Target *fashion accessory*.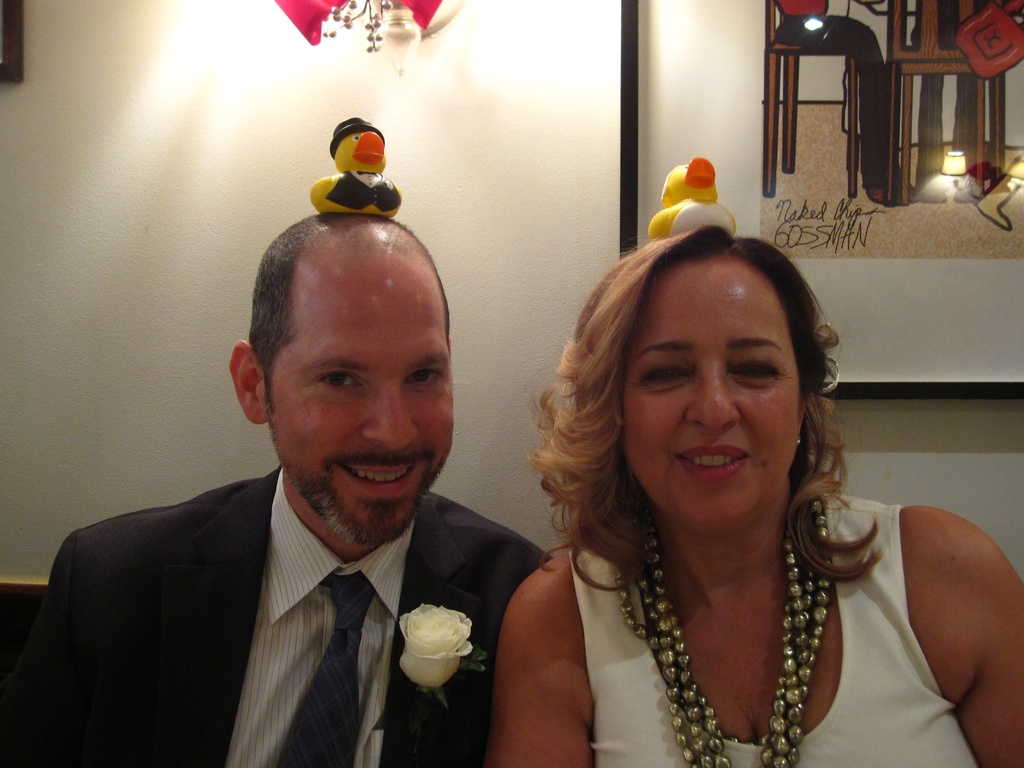
Target region: box=[795, 428, 804, 446].
